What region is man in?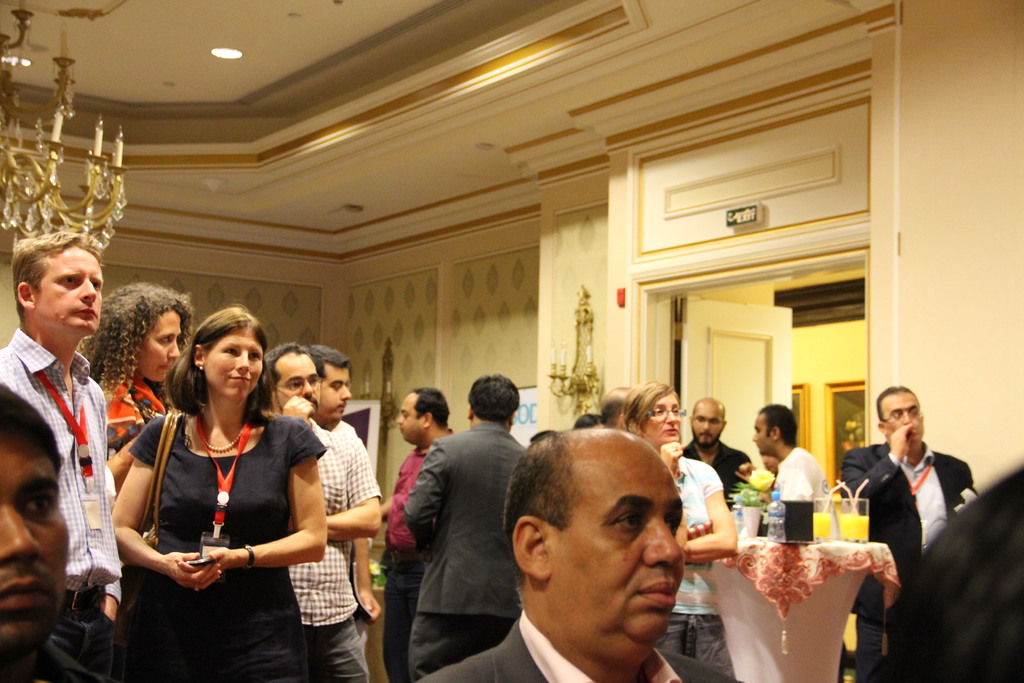
crop(260, 341, 385, 682).
